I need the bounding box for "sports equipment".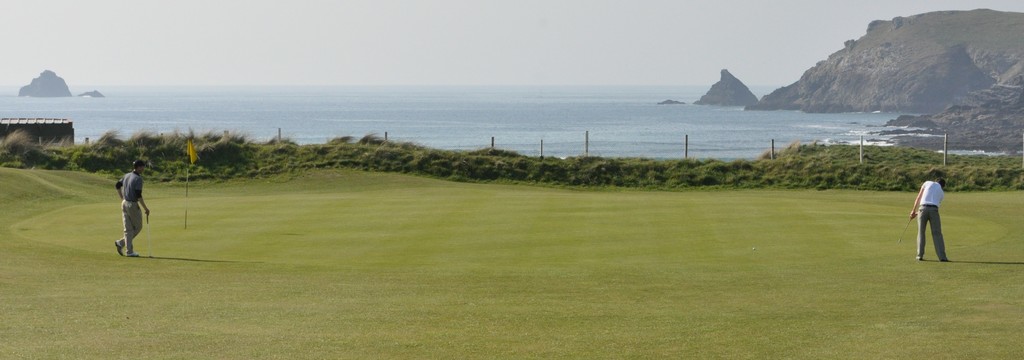
Here it is: {"left": 897, "top": 221, "right": 911, "bottom": 242}.
